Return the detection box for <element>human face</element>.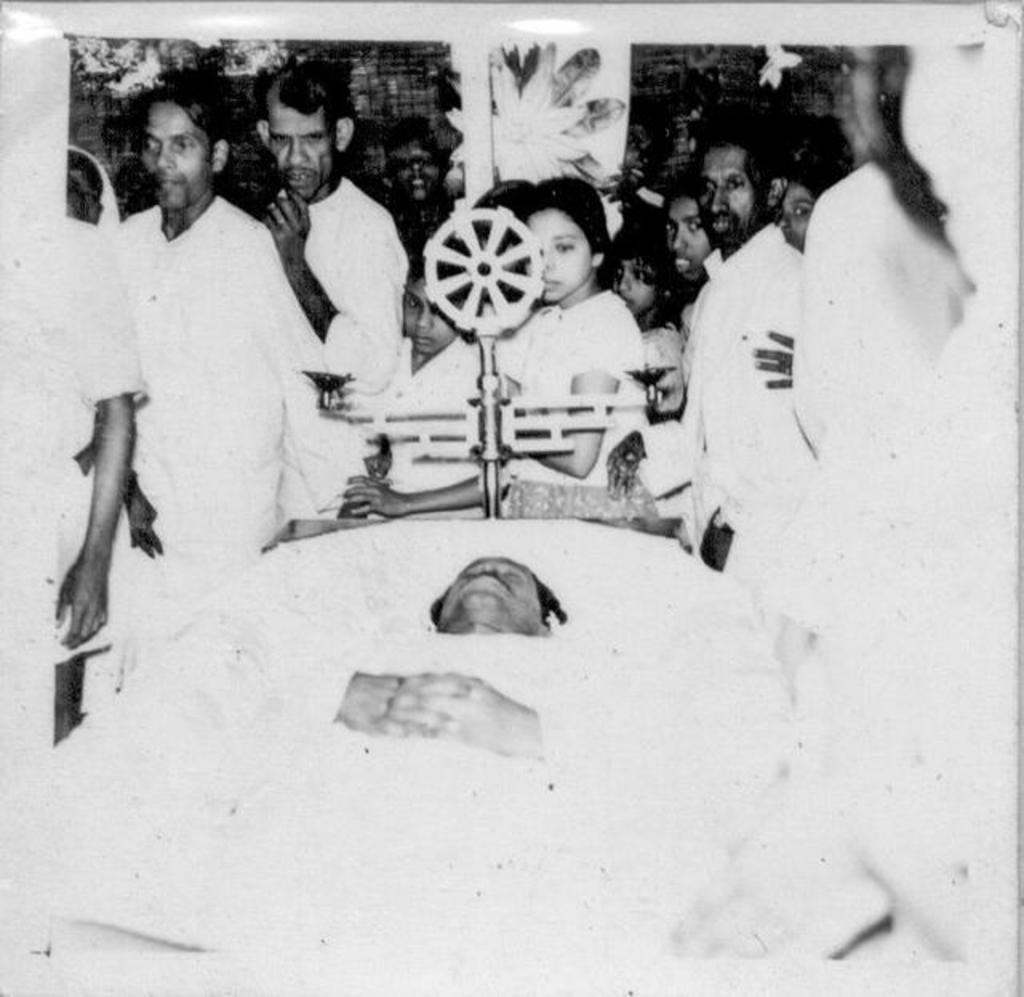
x1=146 y1=104 x2=218 y2=205.
